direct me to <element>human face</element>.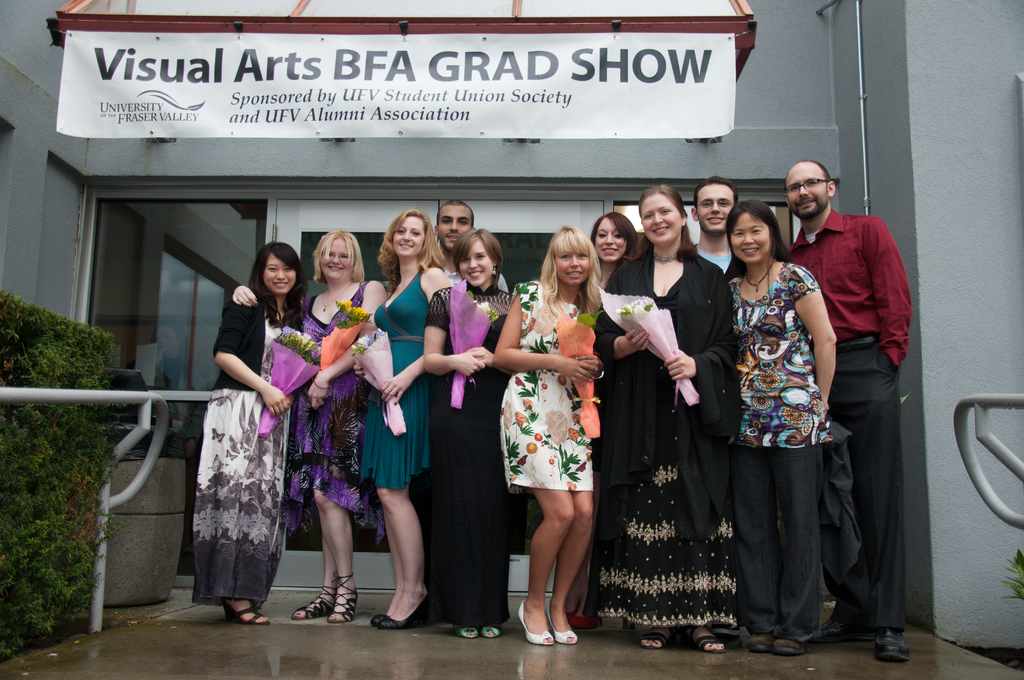
Direction: 732:211:767:261.
